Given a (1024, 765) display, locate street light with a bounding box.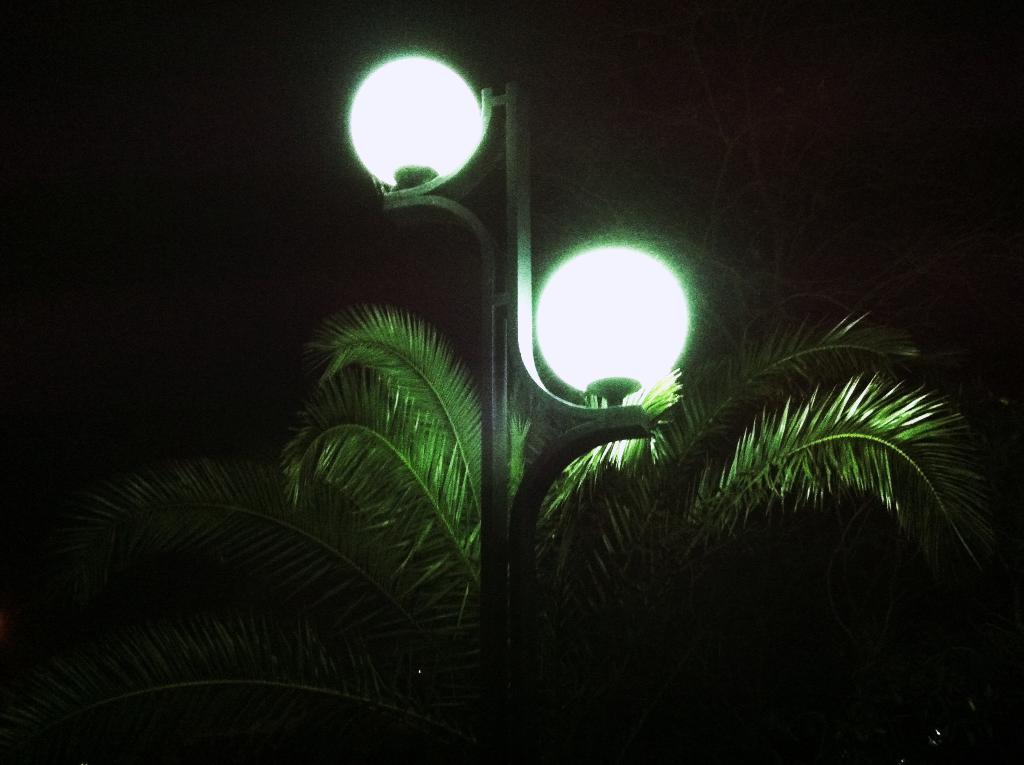
Located: left=346, top=47, right=686, bottom=764.
